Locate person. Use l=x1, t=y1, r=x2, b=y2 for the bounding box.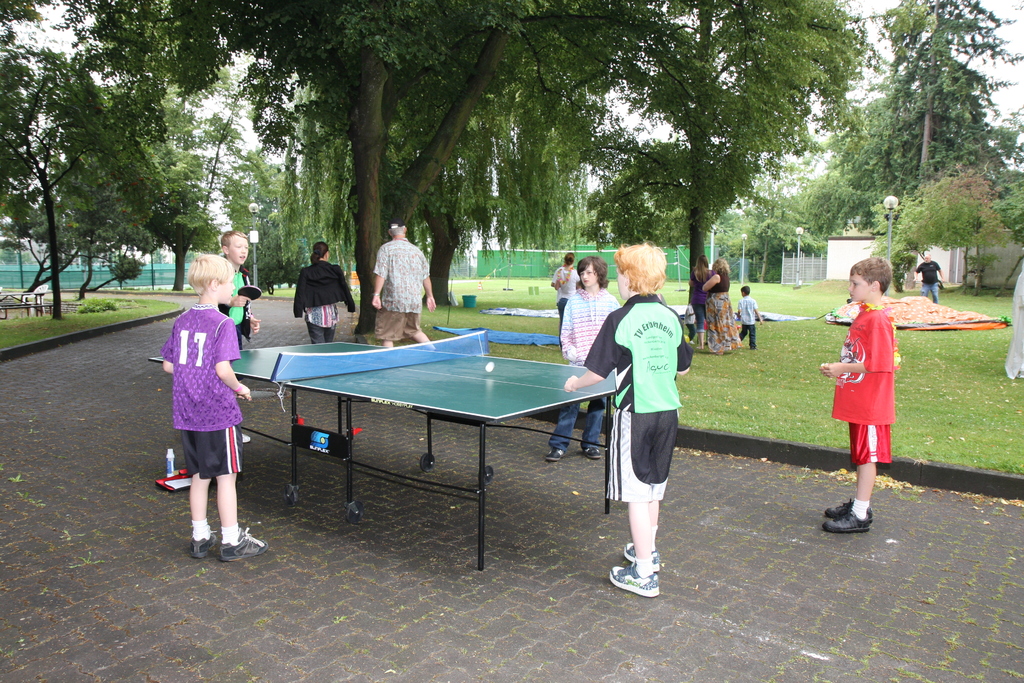
l=369, t=220, r=437, b=349.
